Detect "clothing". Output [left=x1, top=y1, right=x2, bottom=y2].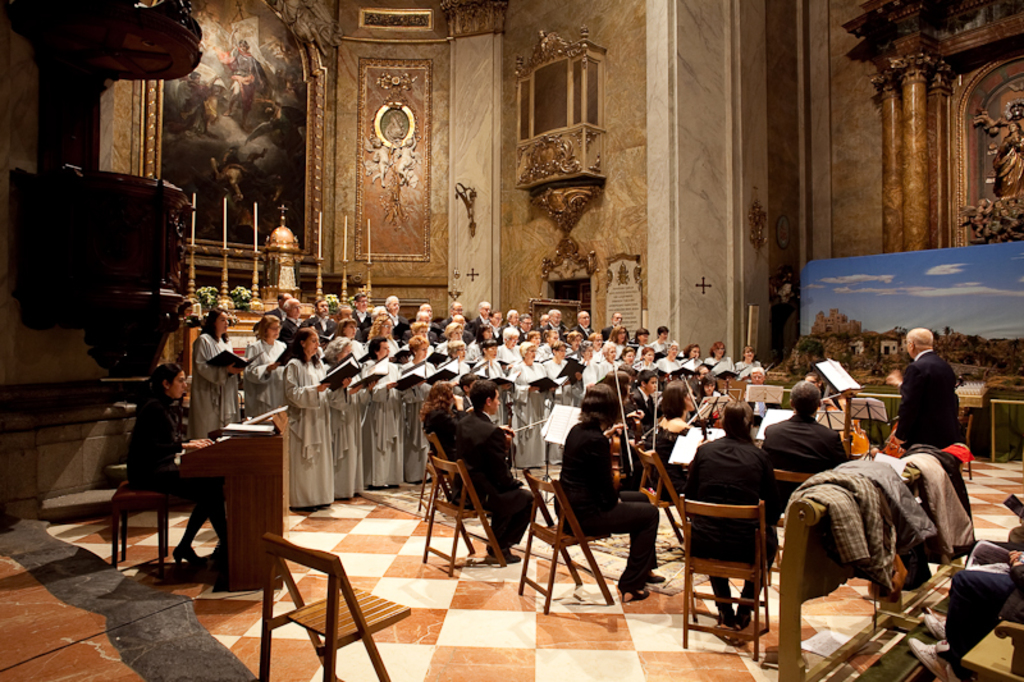
[left=447, top=408, right=525, bottom=559].
